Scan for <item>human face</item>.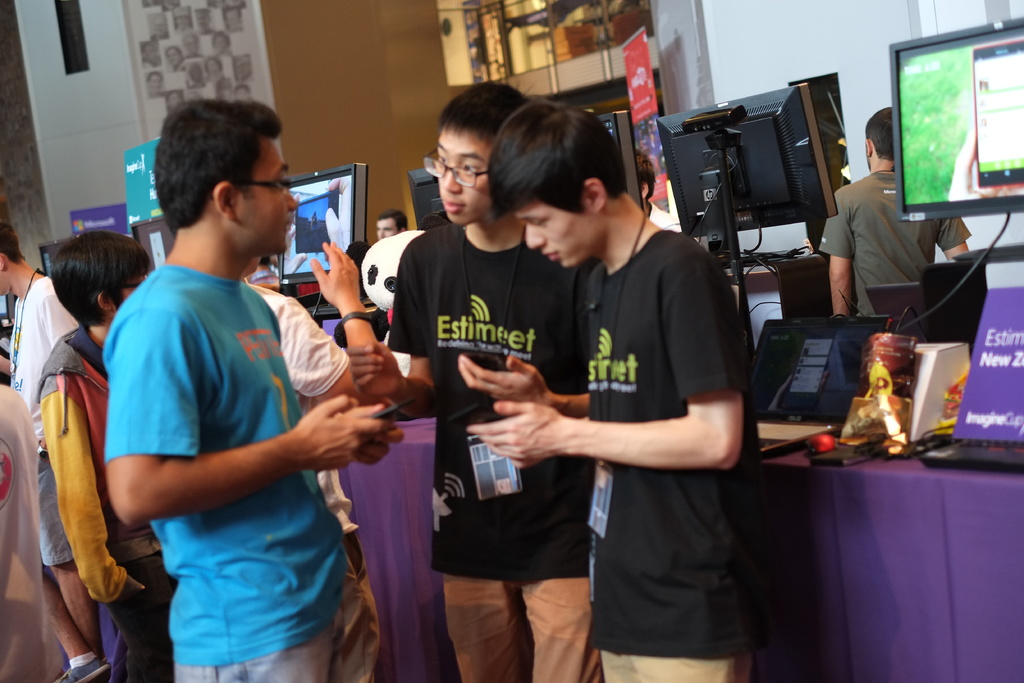
Scan result: bbox(513, 197, 593, 269).
